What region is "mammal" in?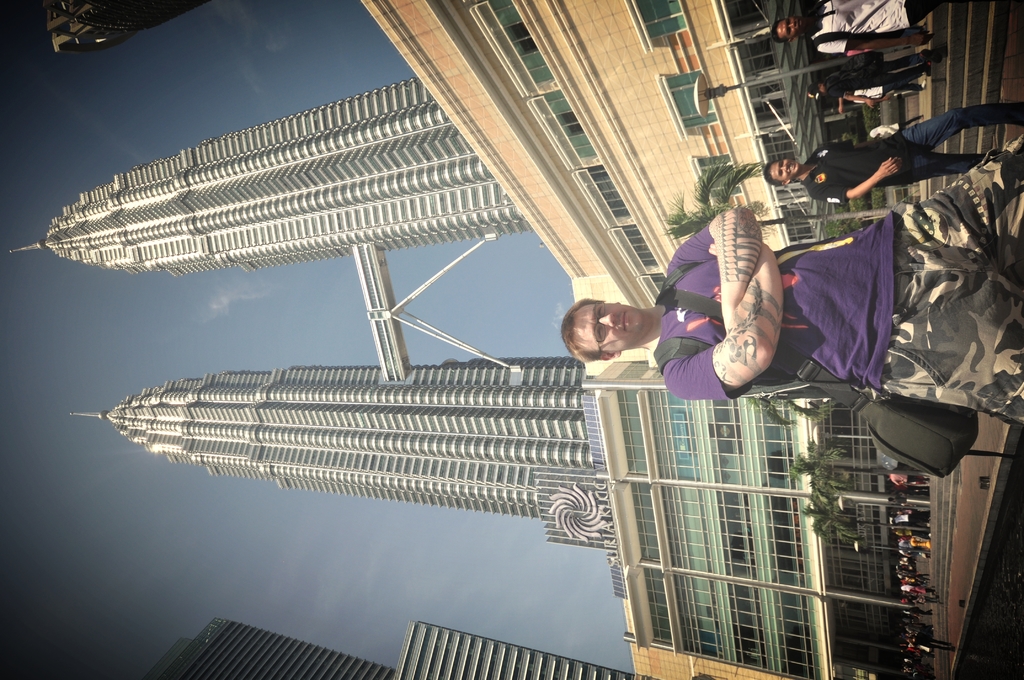
region(767, 0, 948, 56).
